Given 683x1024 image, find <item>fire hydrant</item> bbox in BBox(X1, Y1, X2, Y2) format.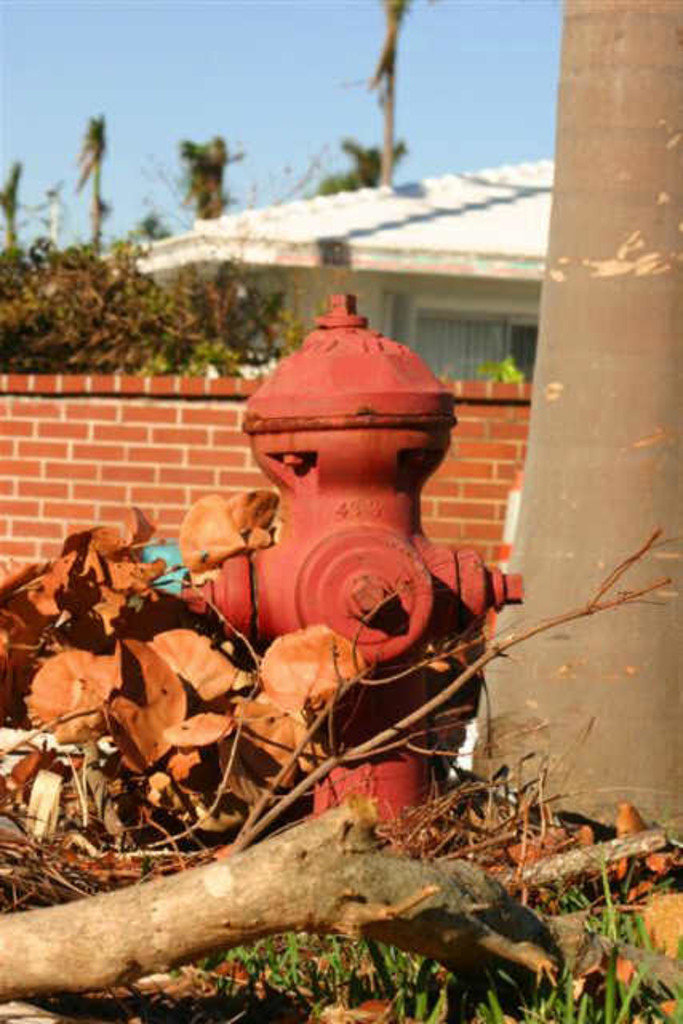
BBox(182, 293, 520, 851).
